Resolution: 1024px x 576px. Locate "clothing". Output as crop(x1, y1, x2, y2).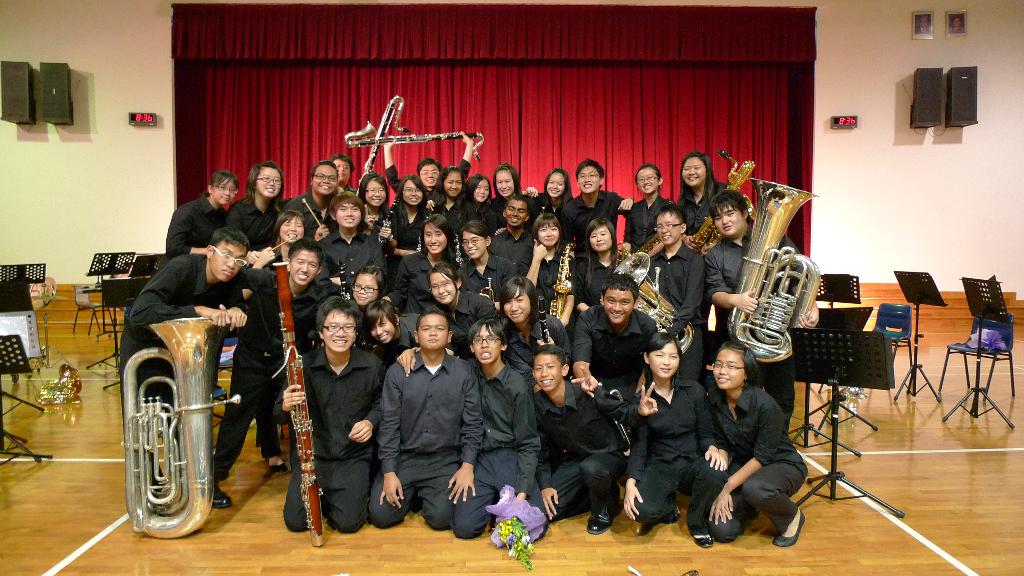
crop(648, 239, 712, 363).
